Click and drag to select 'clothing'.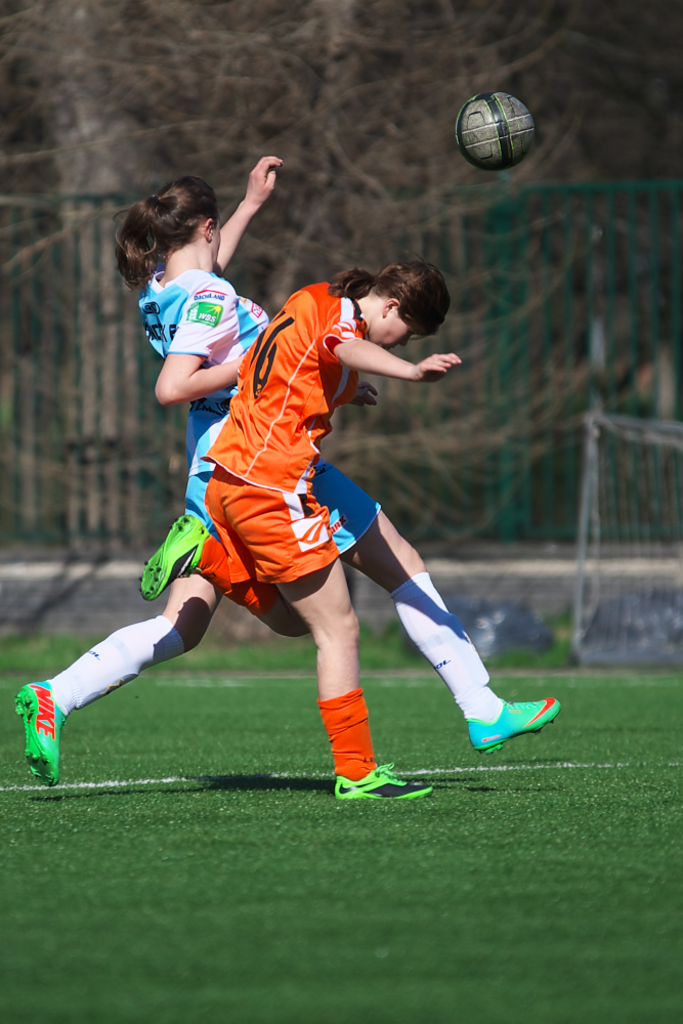
Selection: box(126, 247, 265, 424).
